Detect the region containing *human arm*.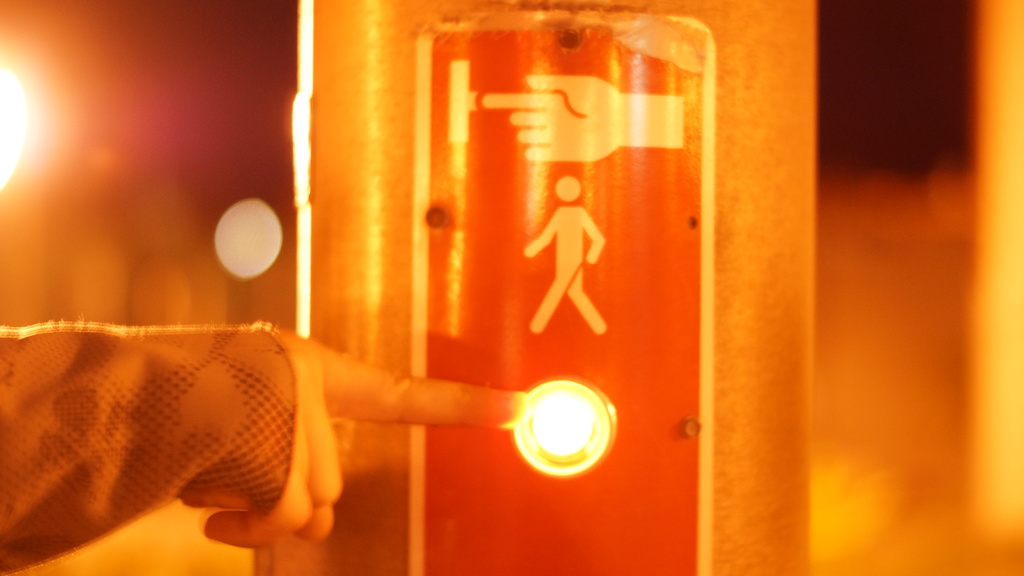
x1=1 y1=309 x2=534 y2=564.
